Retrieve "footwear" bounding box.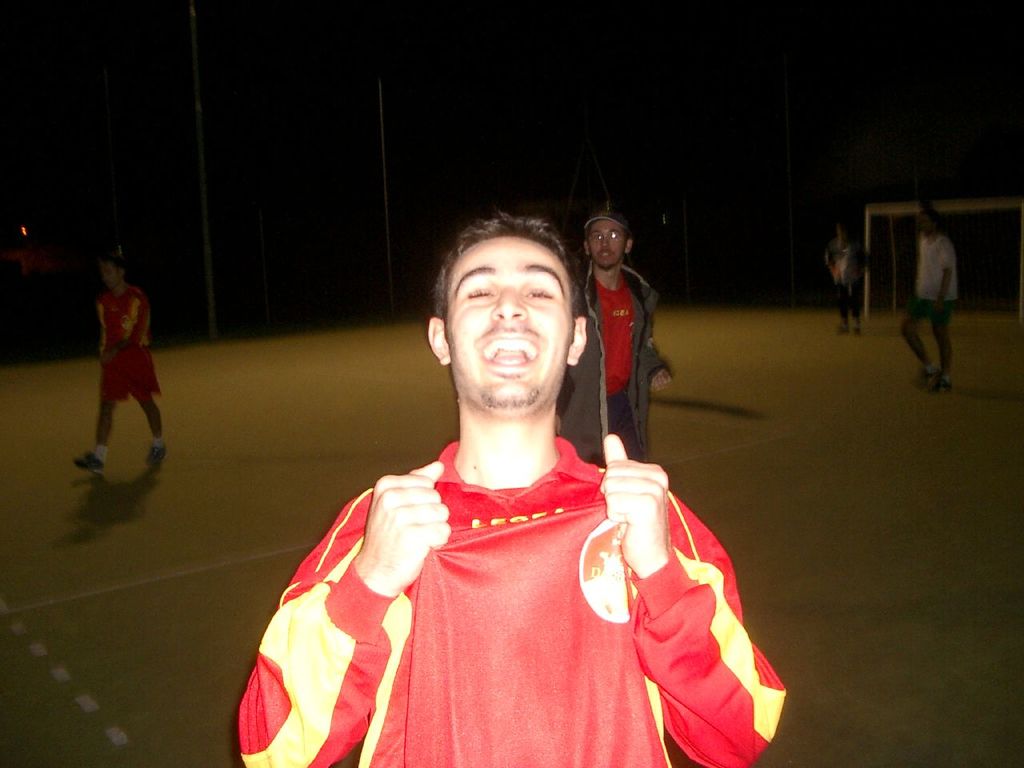
Bounding box: bbox=[71, 453, 106, 477].
